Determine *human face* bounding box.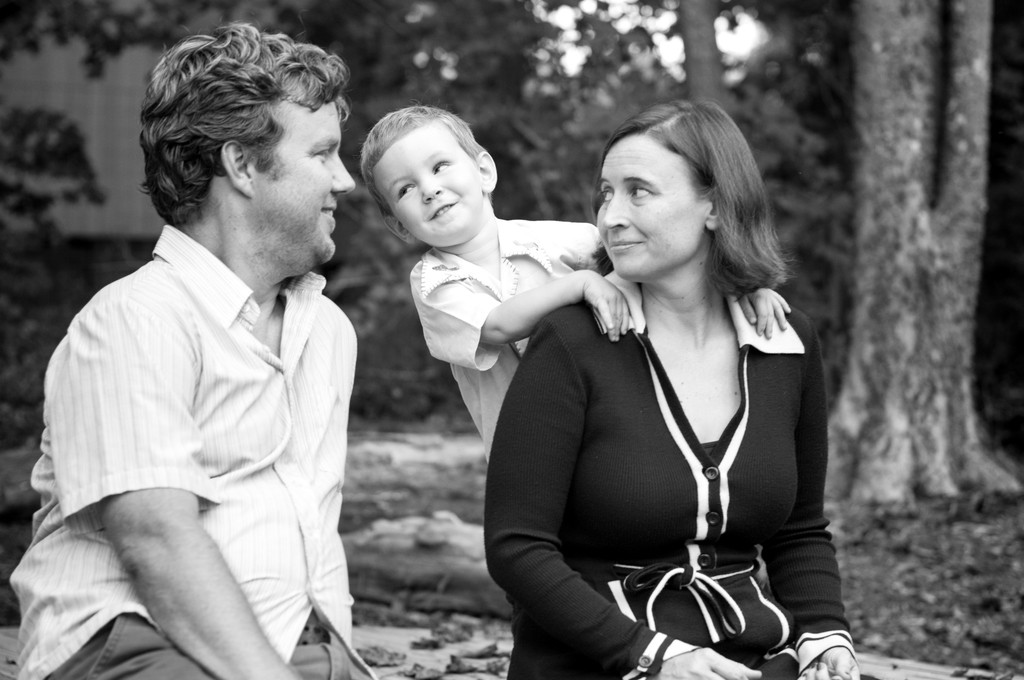
Determined: bbox=[253, 102, 349, 264].
